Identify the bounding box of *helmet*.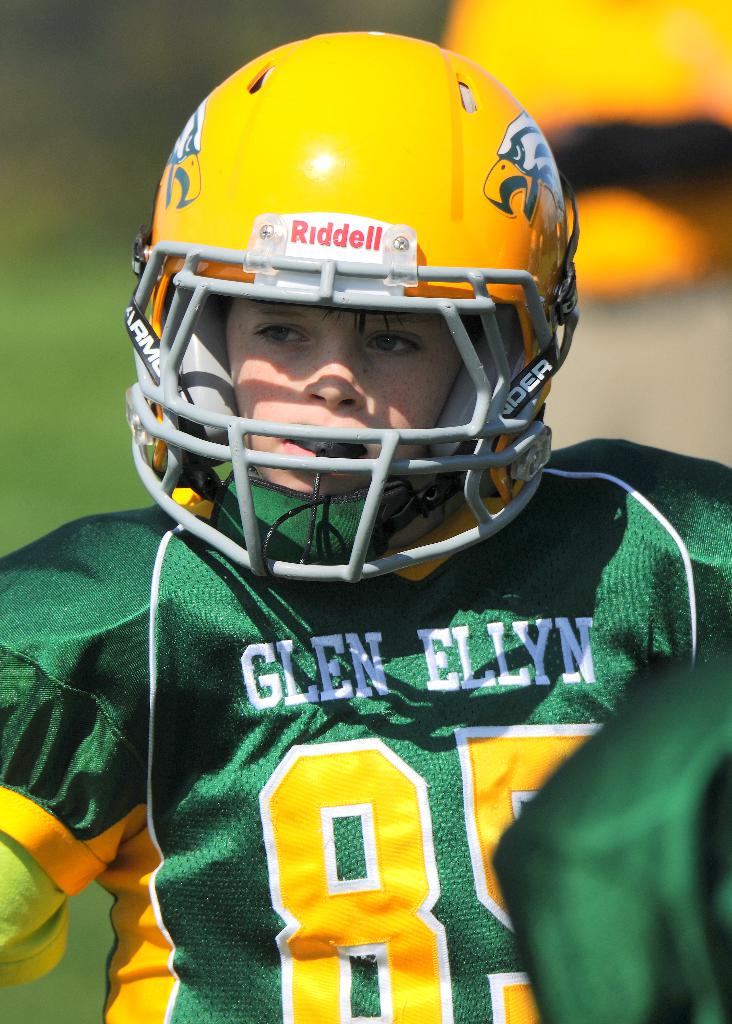
bbox(119, 29, 586, 582).
